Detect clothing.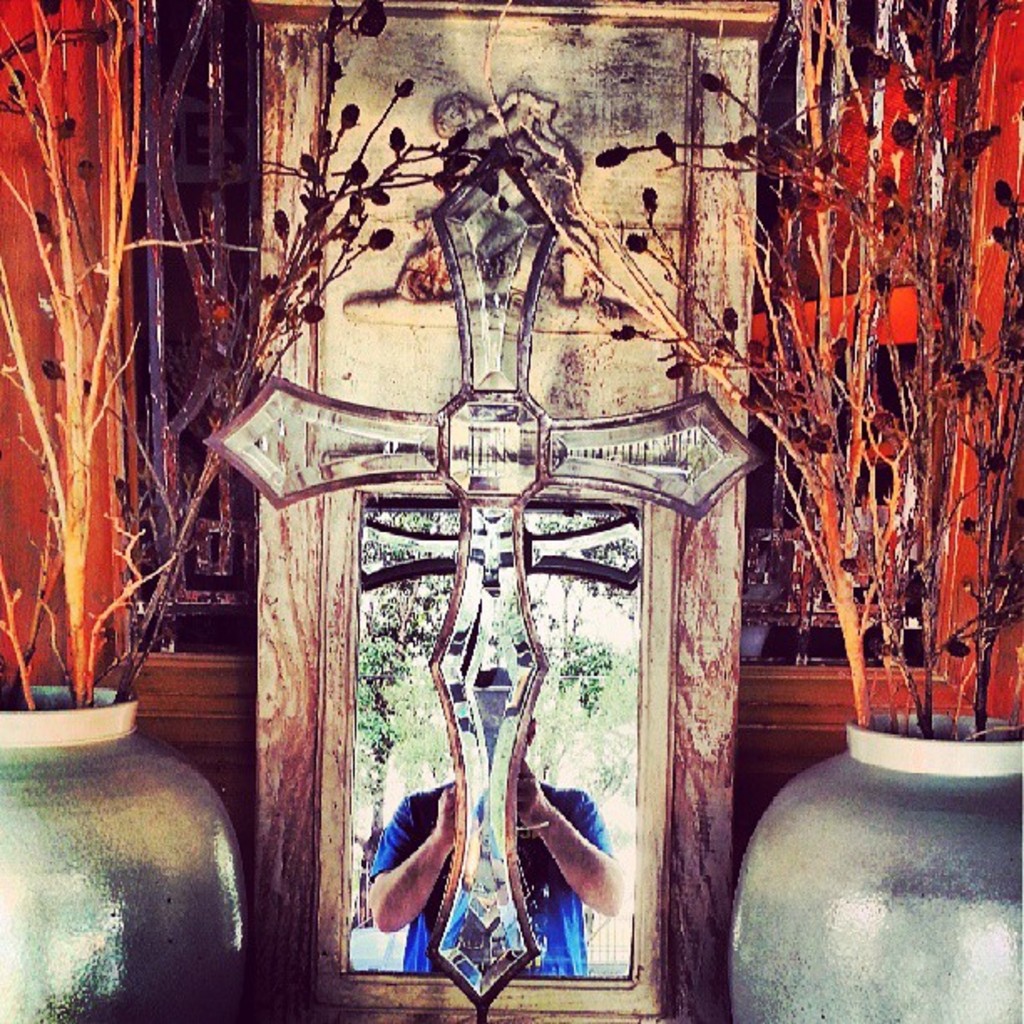
Detected at <bbox>366, 780, 609, 977</bbox>.
